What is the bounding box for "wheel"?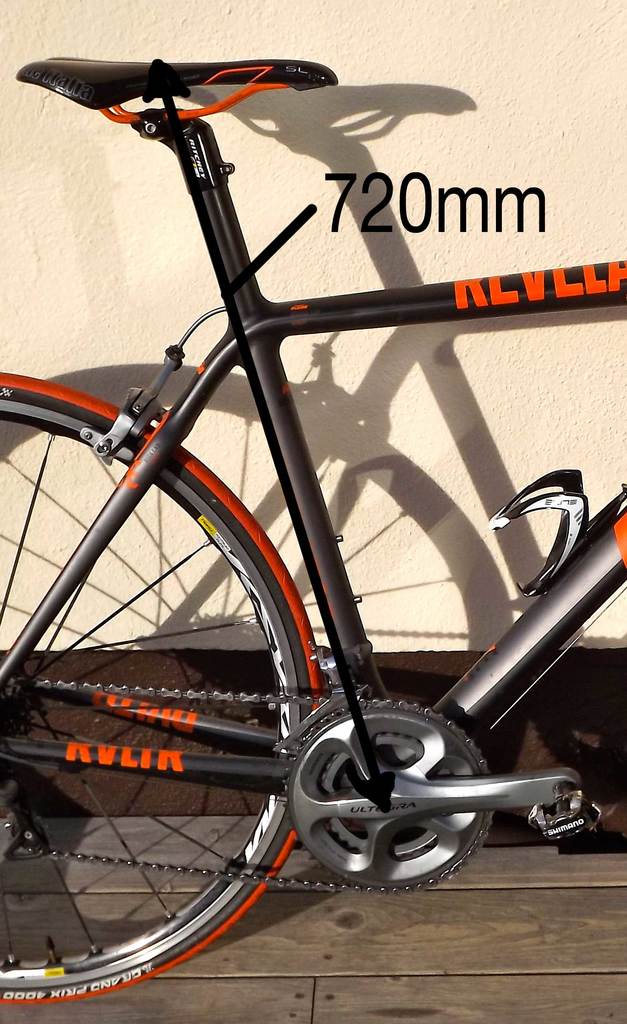
282 691 508 902.
